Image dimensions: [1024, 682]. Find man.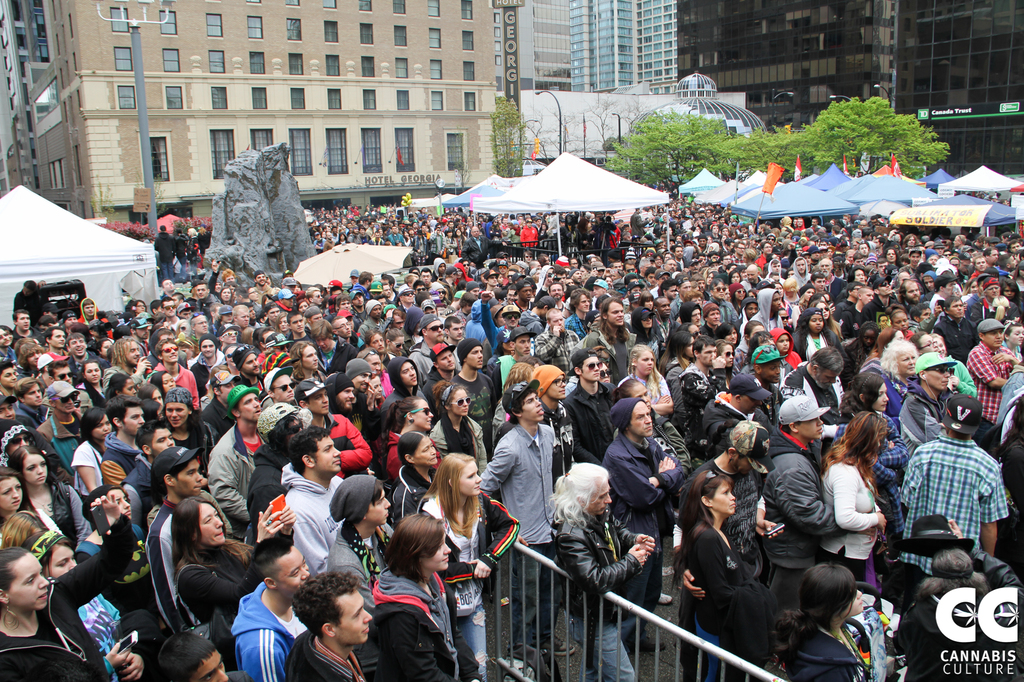
[x1=687, y1=237, x2=700, y2=253].
